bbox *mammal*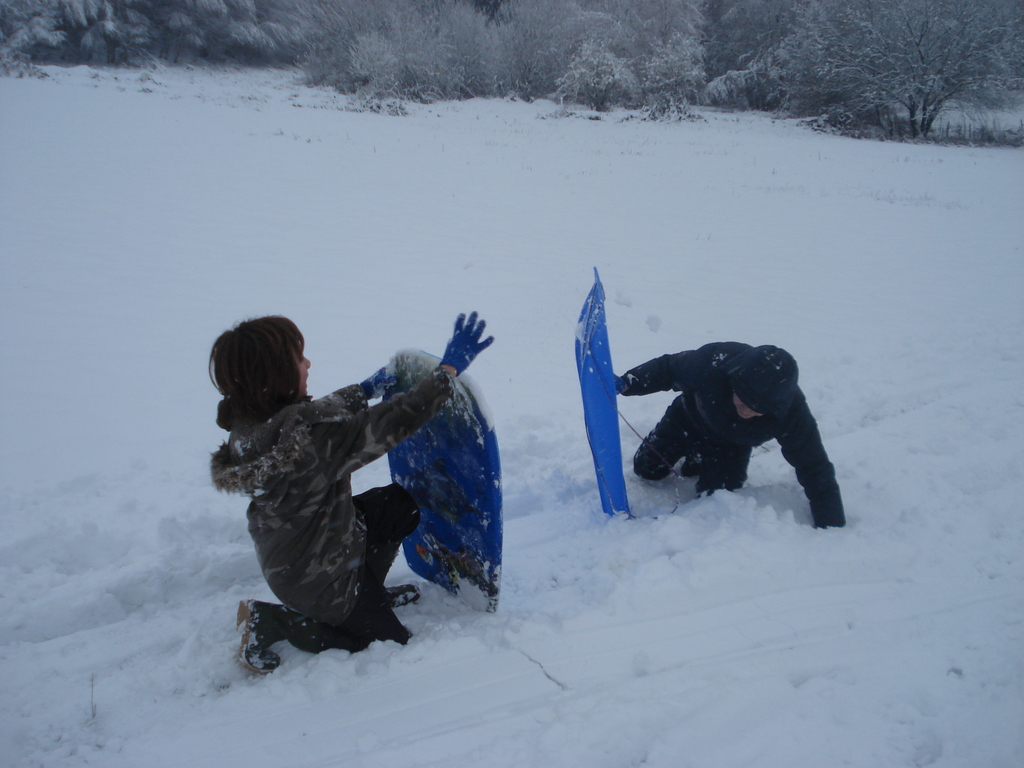
box(584, 318, 852, 538)
